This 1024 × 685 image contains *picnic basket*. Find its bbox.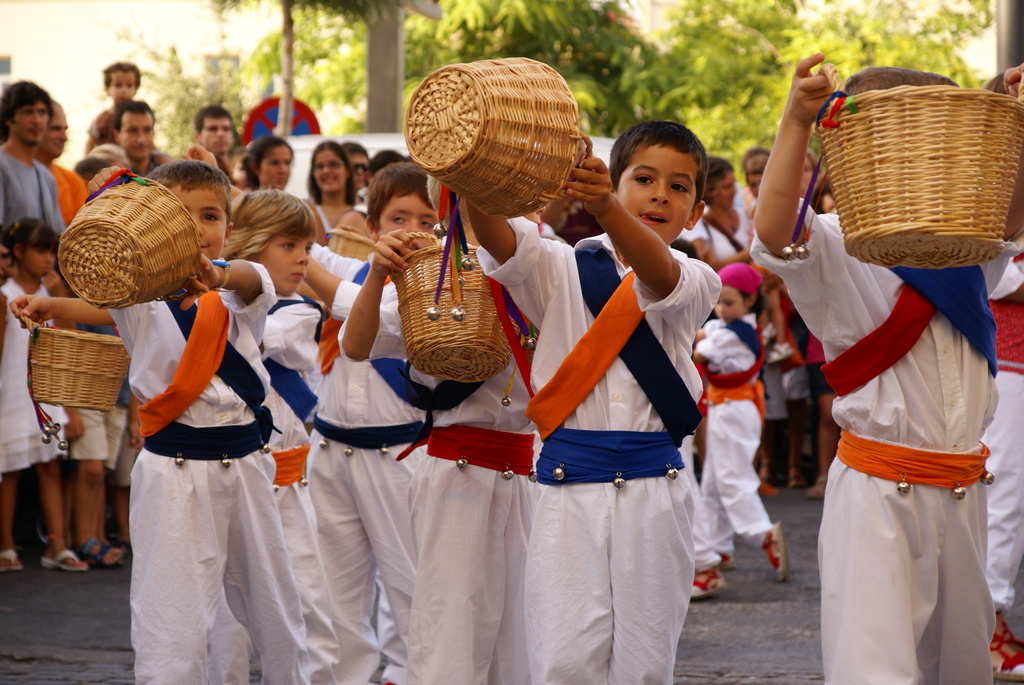
{"x1": 54, "y1": 169, "x2": 200, "y2": 310}.
